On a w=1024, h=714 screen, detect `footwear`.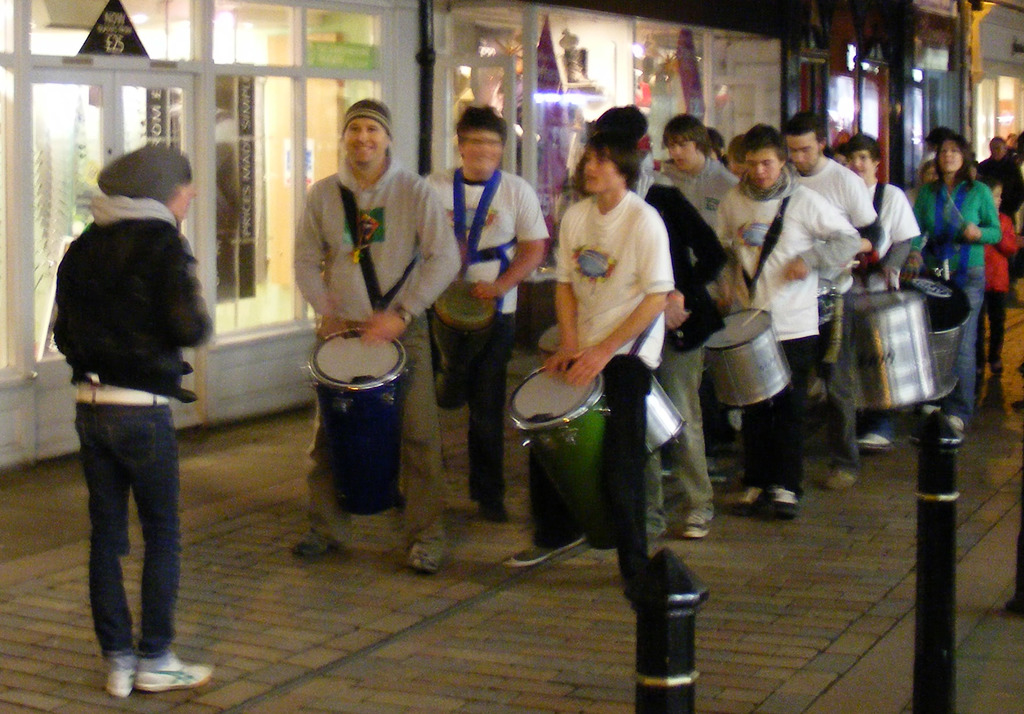
<region>678, 510, 707, 538</region>.
